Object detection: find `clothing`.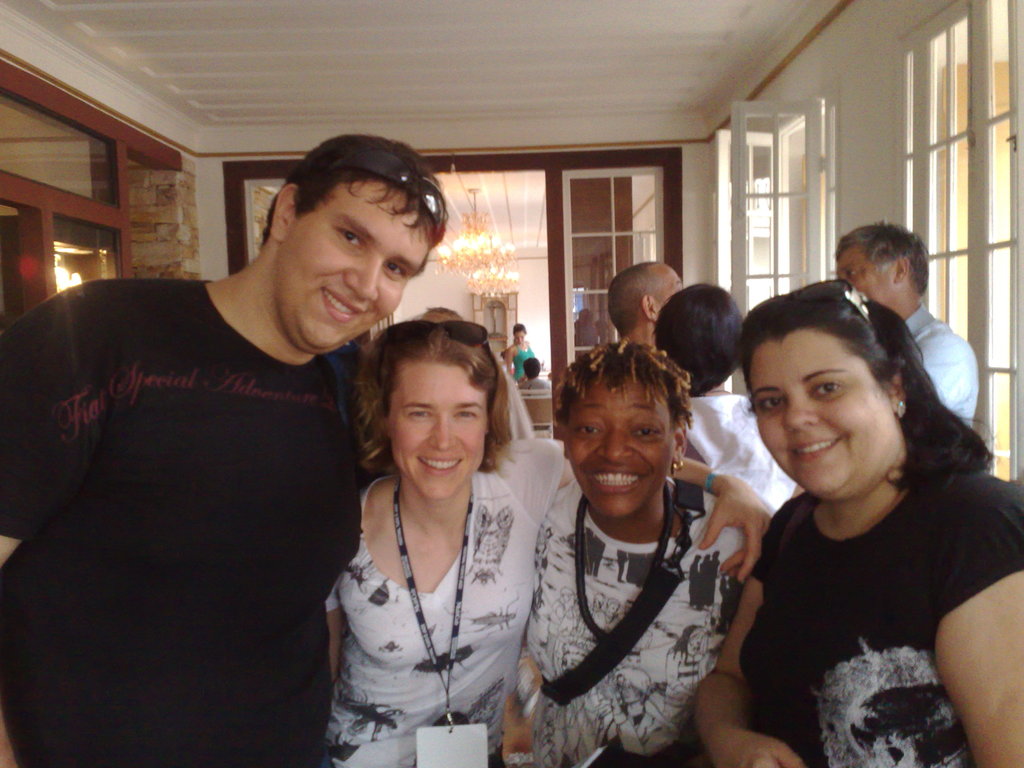
(left=313, top=430, right=540, bottom=748).
